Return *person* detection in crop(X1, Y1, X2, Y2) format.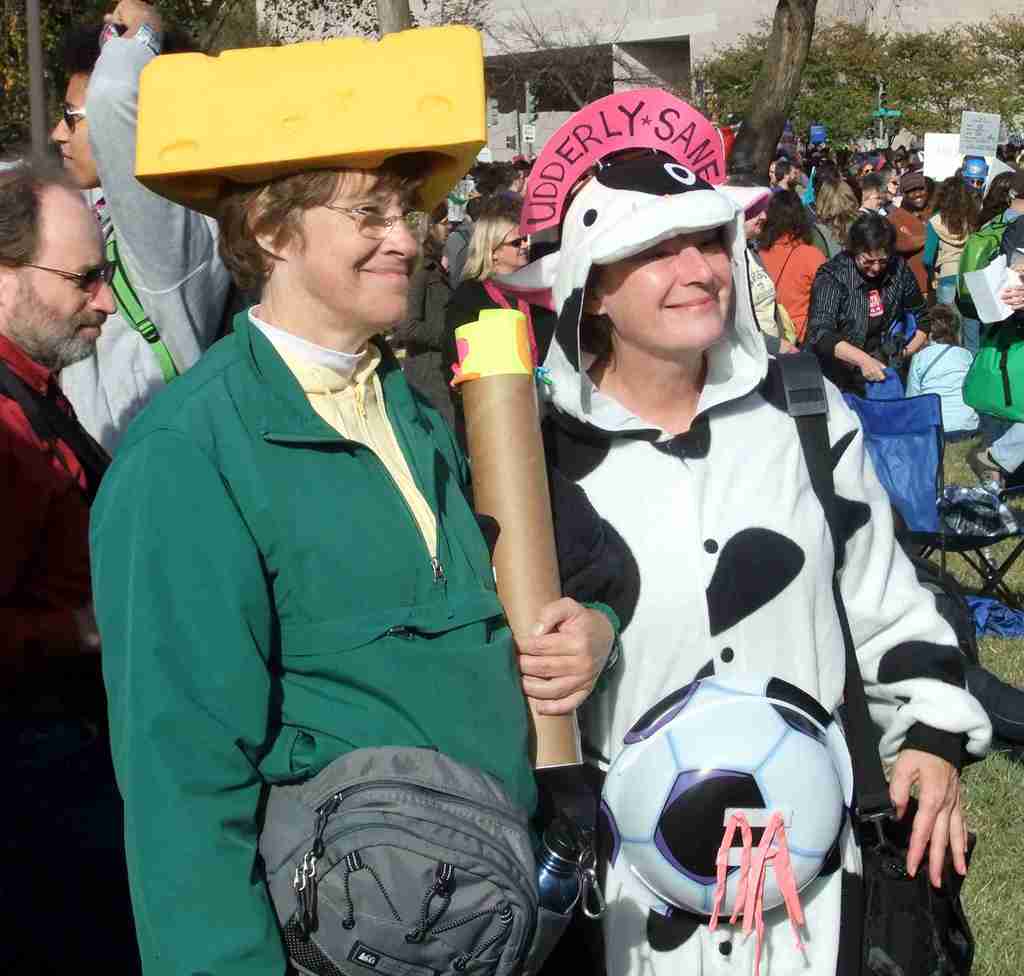
crop(900, 299, 980, 441).
